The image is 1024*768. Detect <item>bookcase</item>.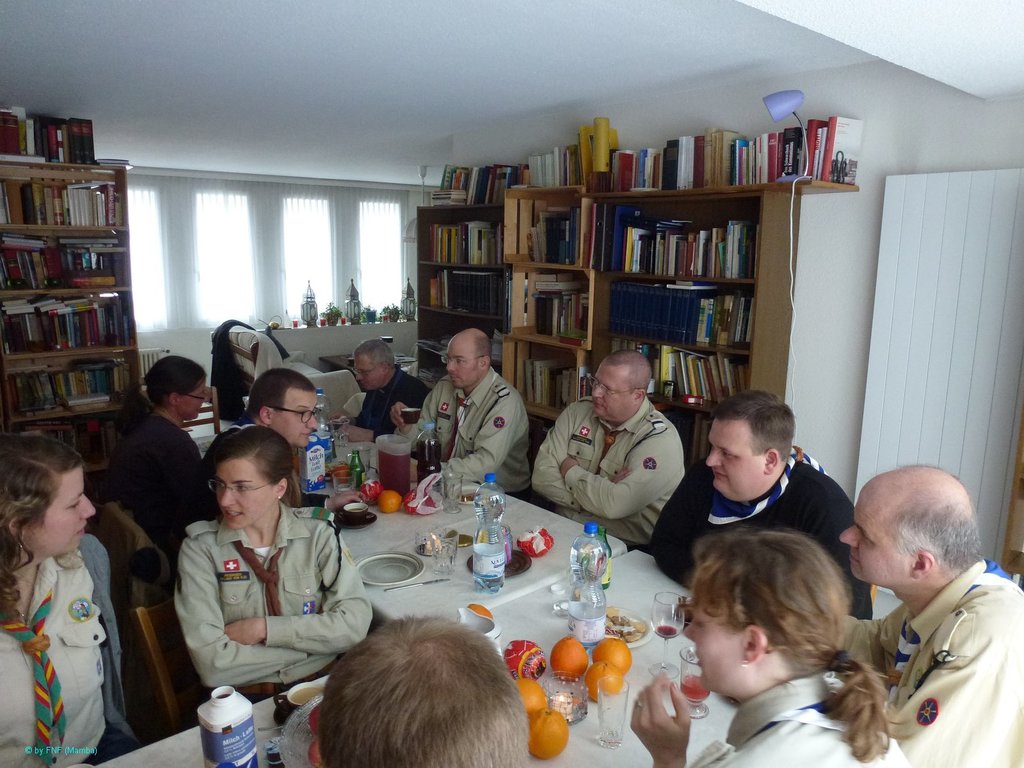
Detection: <region>413, 204, 526, 385</region>.
